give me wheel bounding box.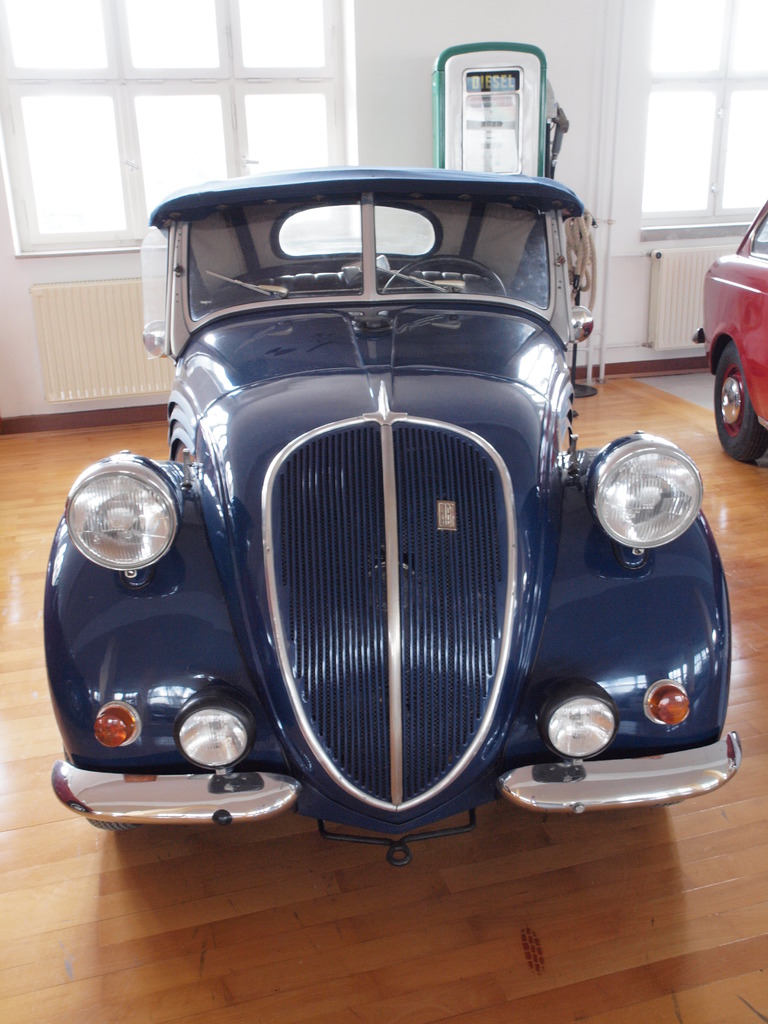
left=700, top=350, right=767, bottom=458.
